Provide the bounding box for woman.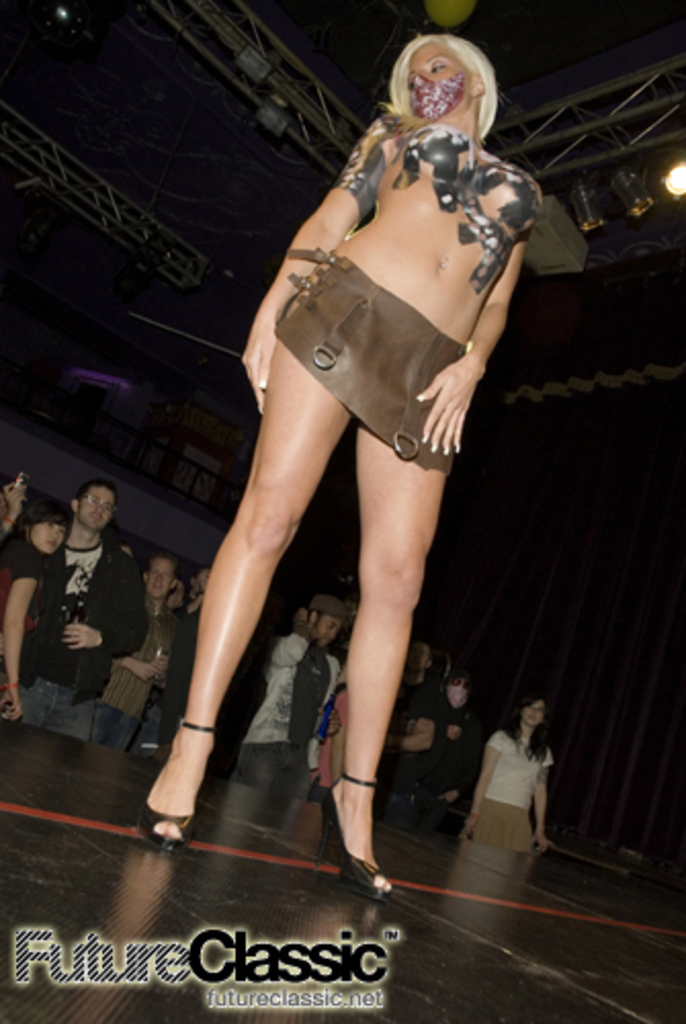
crop(143, 37, 545, 899).
